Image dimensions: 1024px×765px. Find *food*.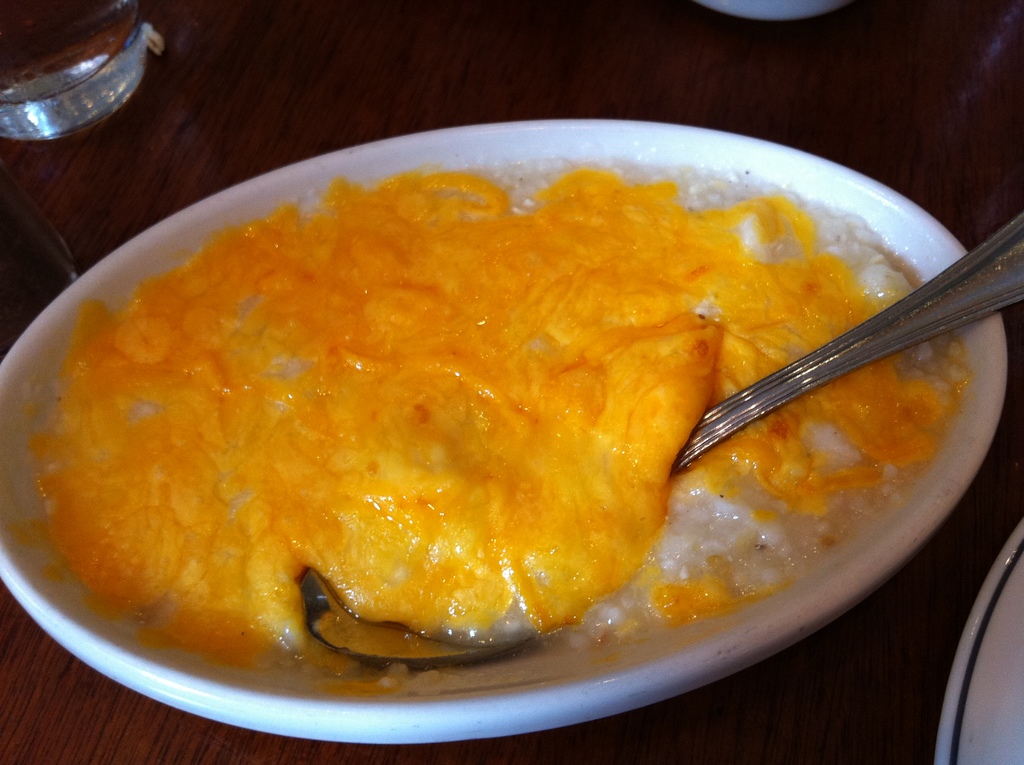
locate(55, 105, 1000, 718).
